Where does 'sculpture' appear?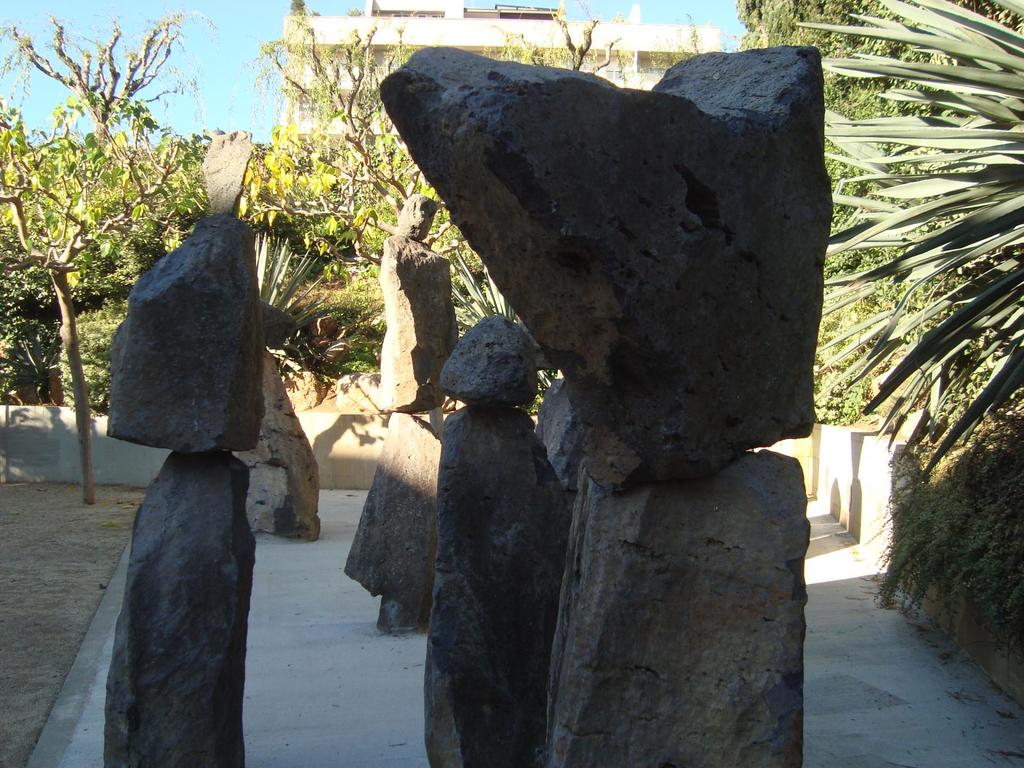
Appears at bbox=(102, 211, 256, 767).
